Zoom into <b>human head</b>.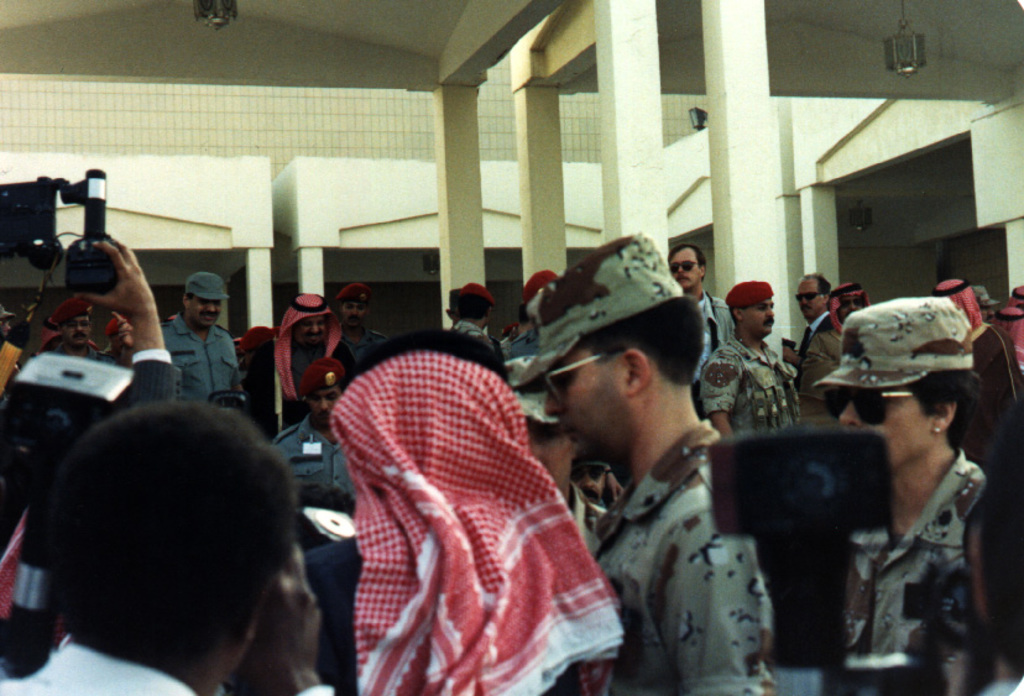
Zoom target: {"left": 796, "top": 273, "right": 830, "bottom": 320}.
